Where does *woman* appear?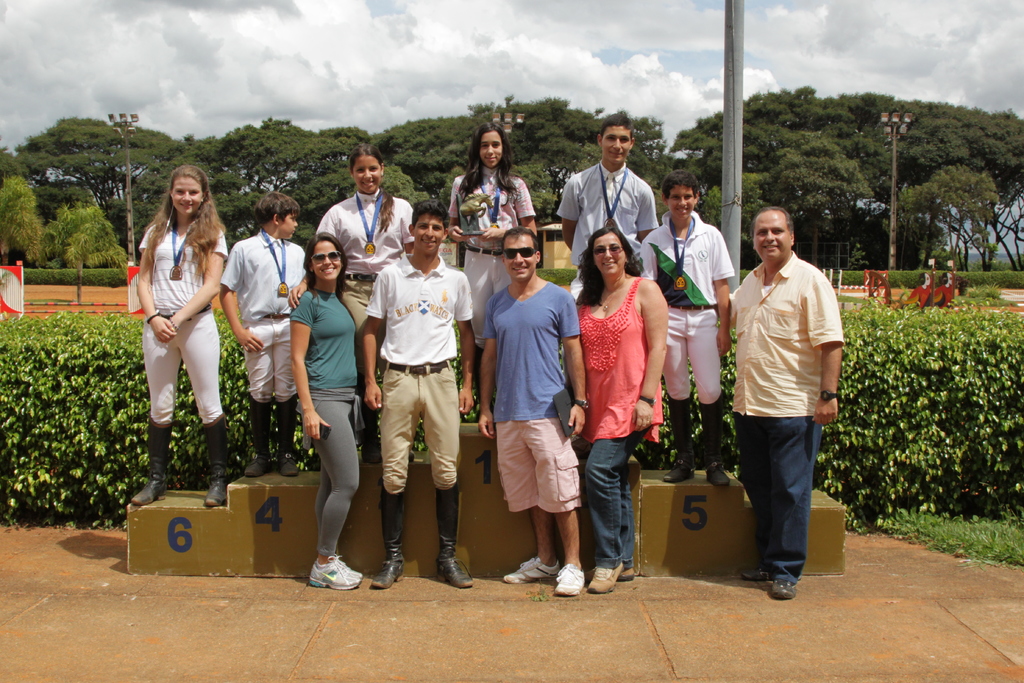
Appears at 283/229/365/593.
